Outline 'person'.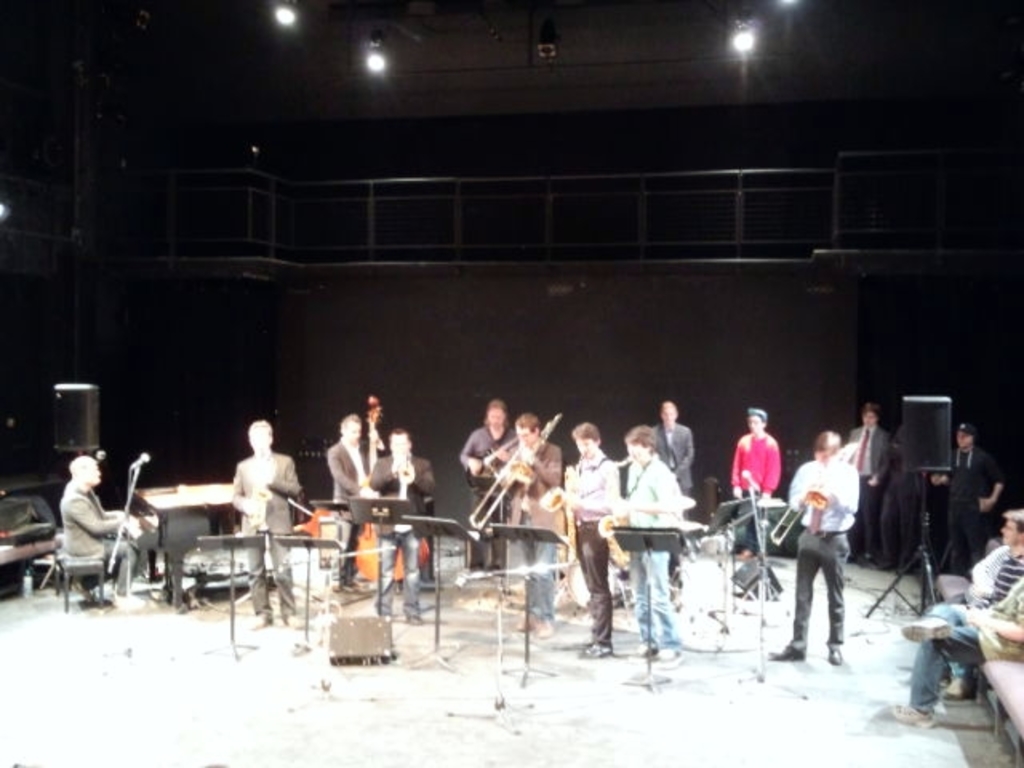
Outline: x1=330, y1=405, x2=384, y2=586.
